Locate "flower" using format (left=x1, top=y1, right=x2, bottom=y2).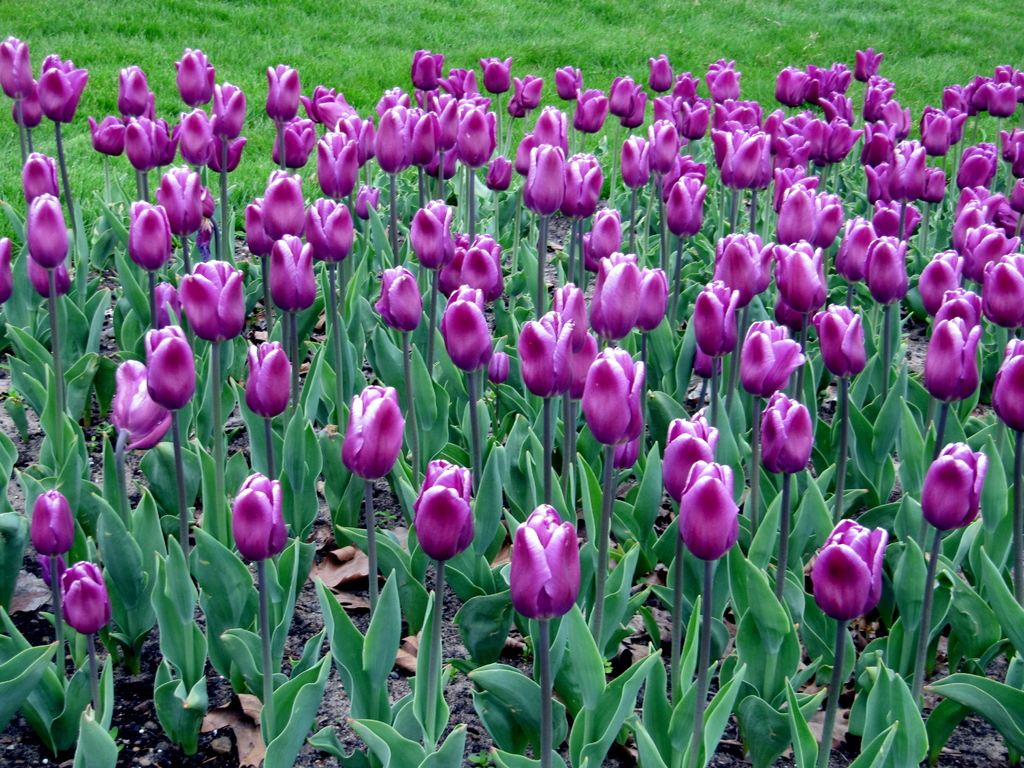
(left=576, top=91, right=609, bottom=131).
